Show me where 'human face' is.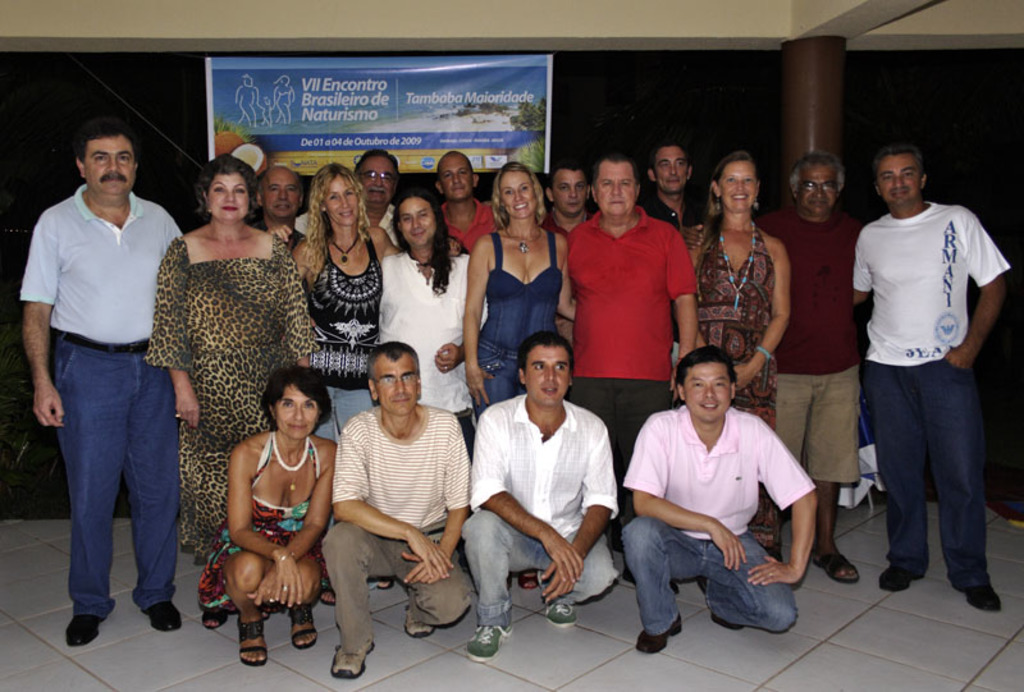
'human face' is at [left=316, top=173, right=361, bottom=232].
